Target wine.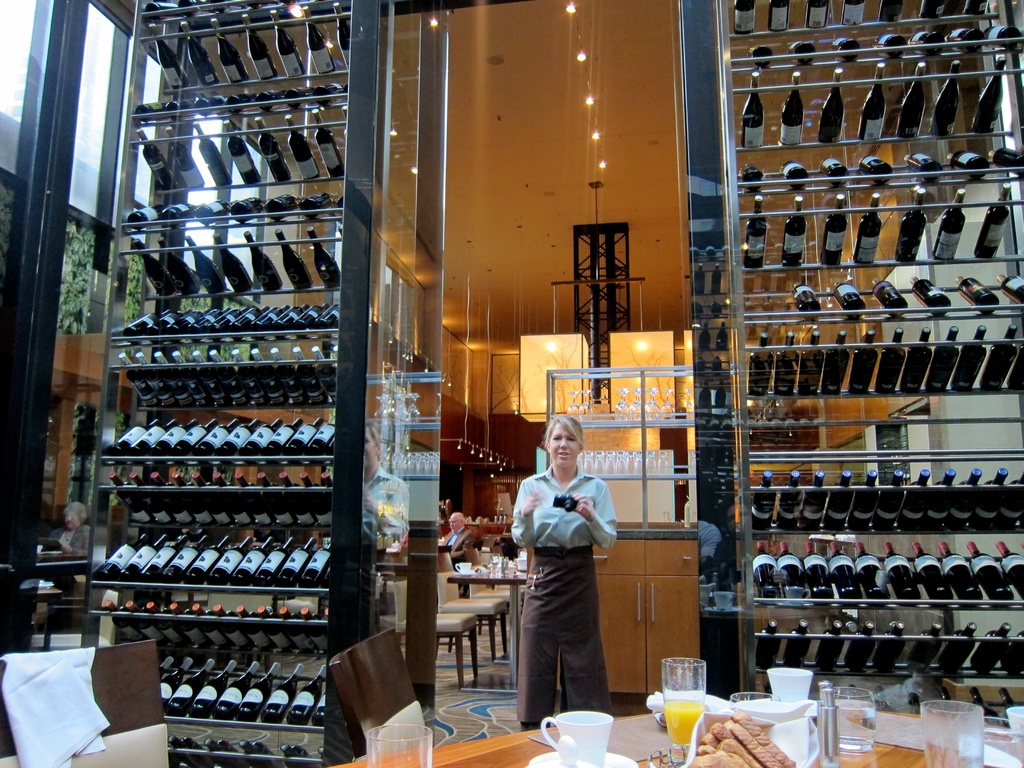
Target region: locate(971, 58, 1007, 134).
